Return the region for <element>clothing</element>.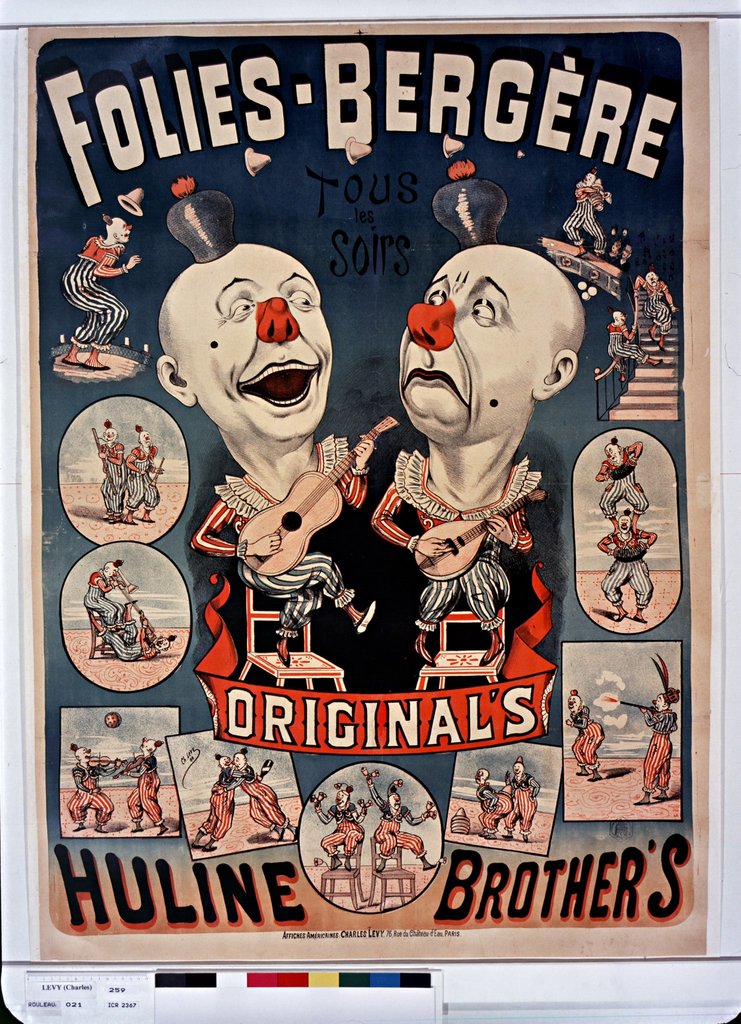
pyautogui.locateOnScreen(469, 786, 516, 833).
